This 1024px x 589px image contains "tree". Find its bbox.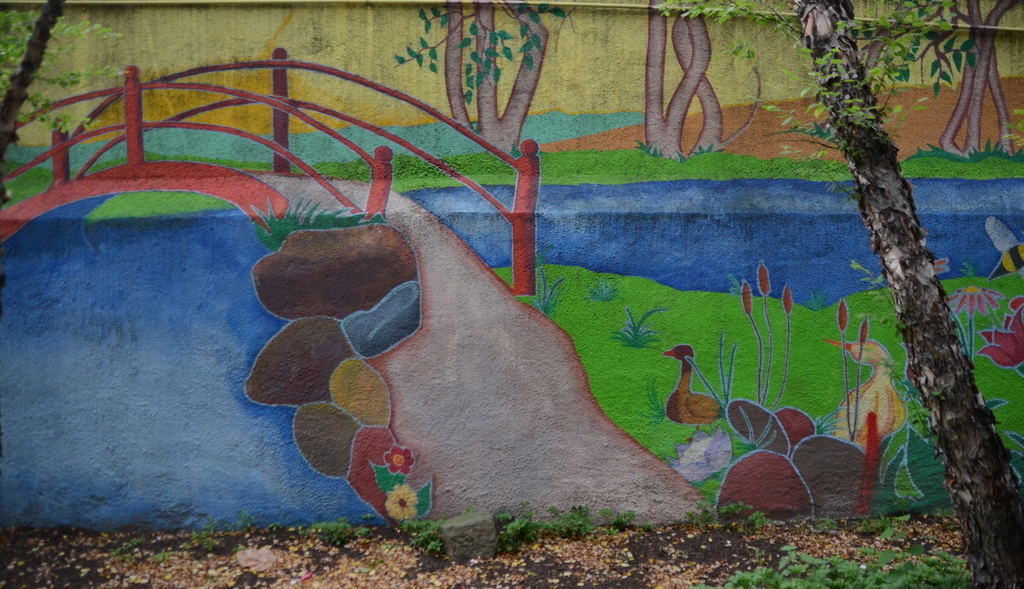
[660, 0, 1023, 588].
